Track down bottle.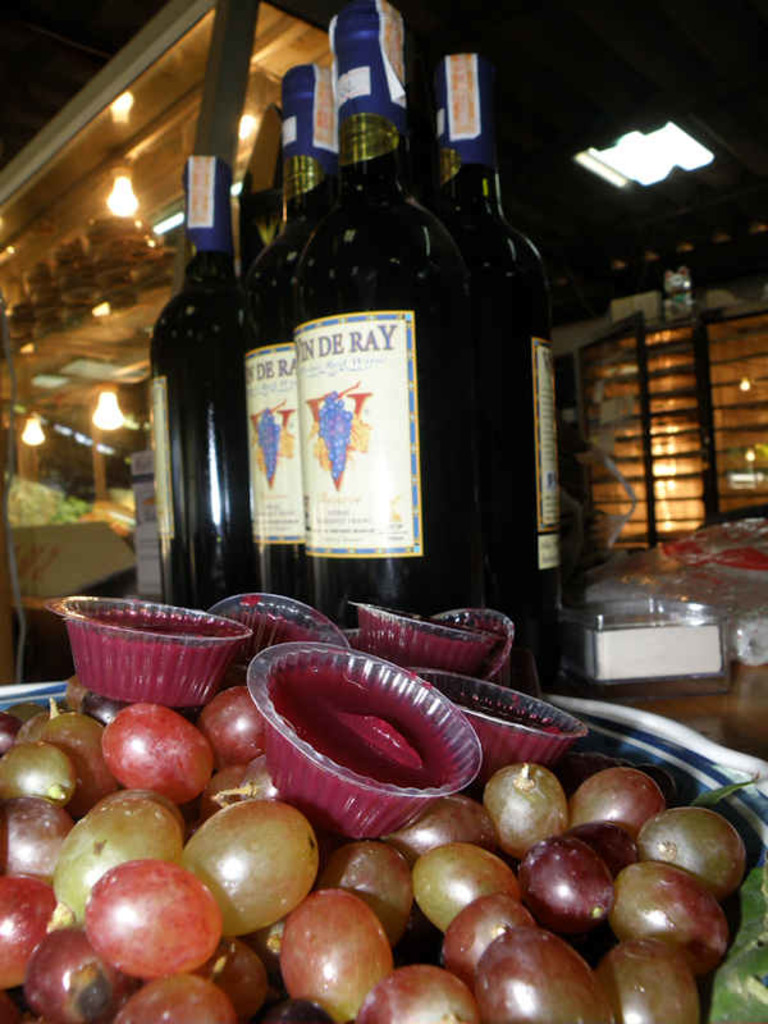
Tracked to locate(422, 46, 570, 695).
